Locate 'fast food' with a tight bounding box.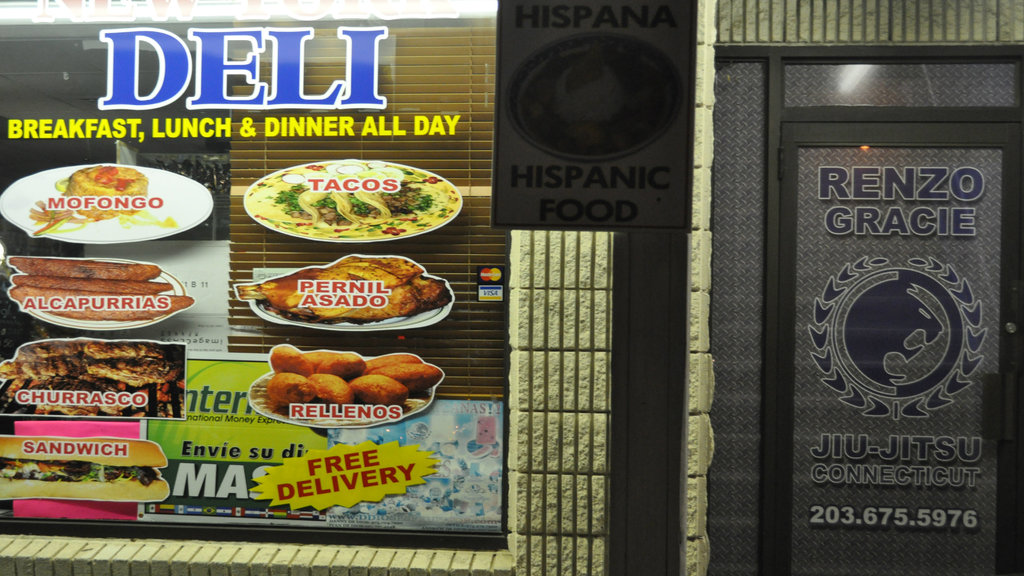
8:255:190:322.
